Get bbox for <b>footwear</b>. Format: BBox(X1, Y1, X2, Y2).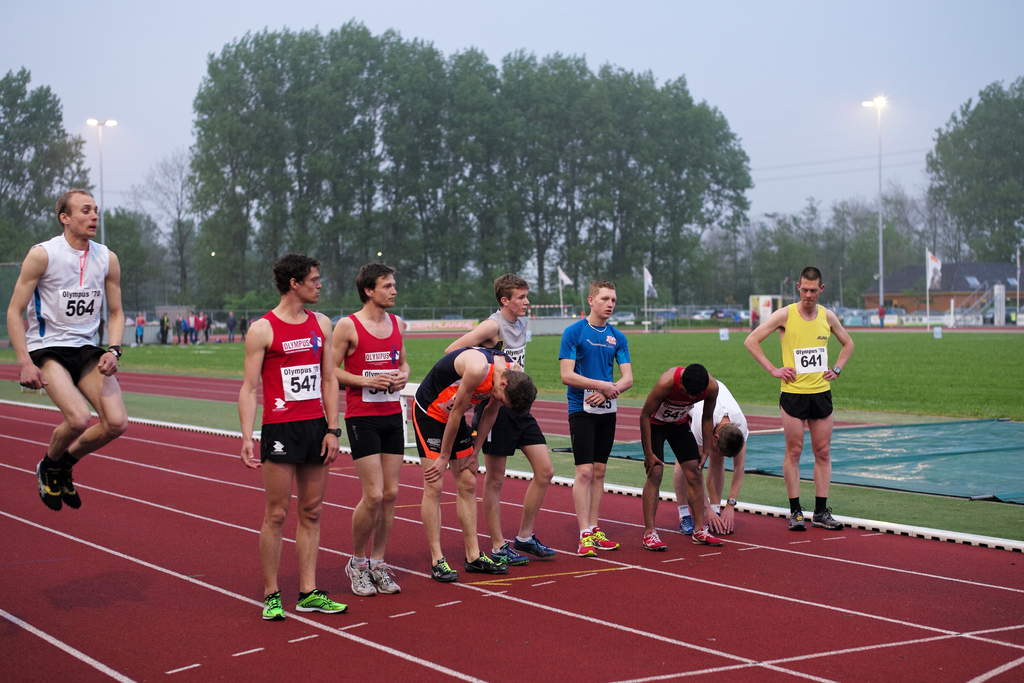
BBox(577, 525, 620, 556).
